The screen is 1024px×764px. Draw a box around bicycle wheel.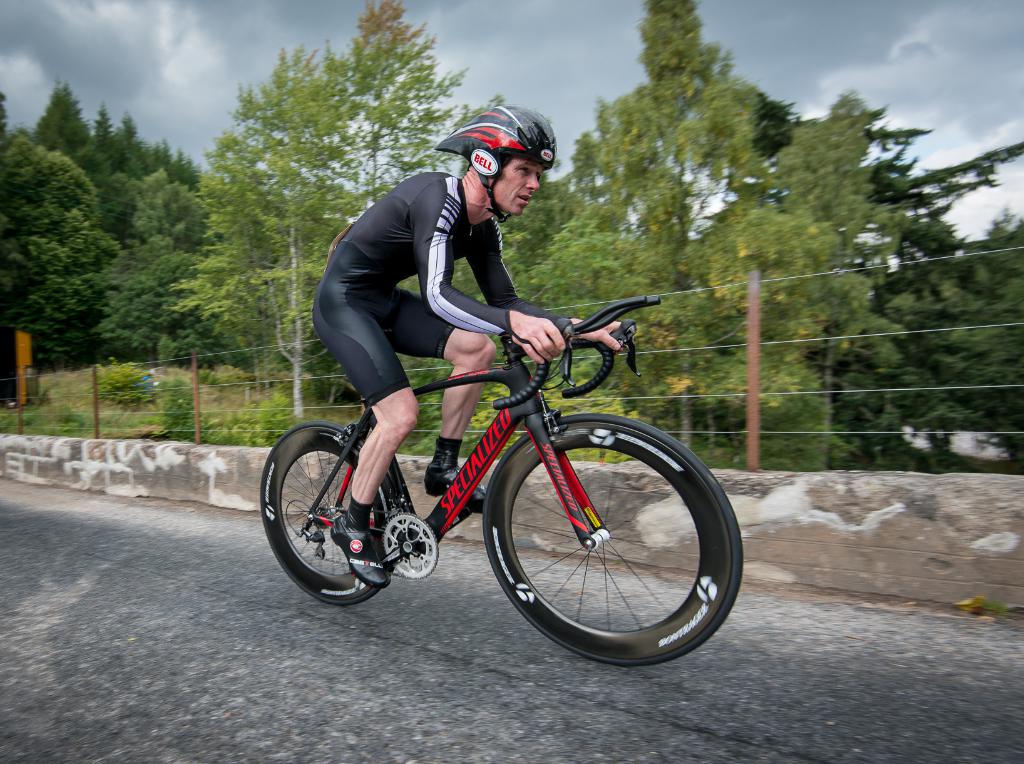
261 424 392 606.
